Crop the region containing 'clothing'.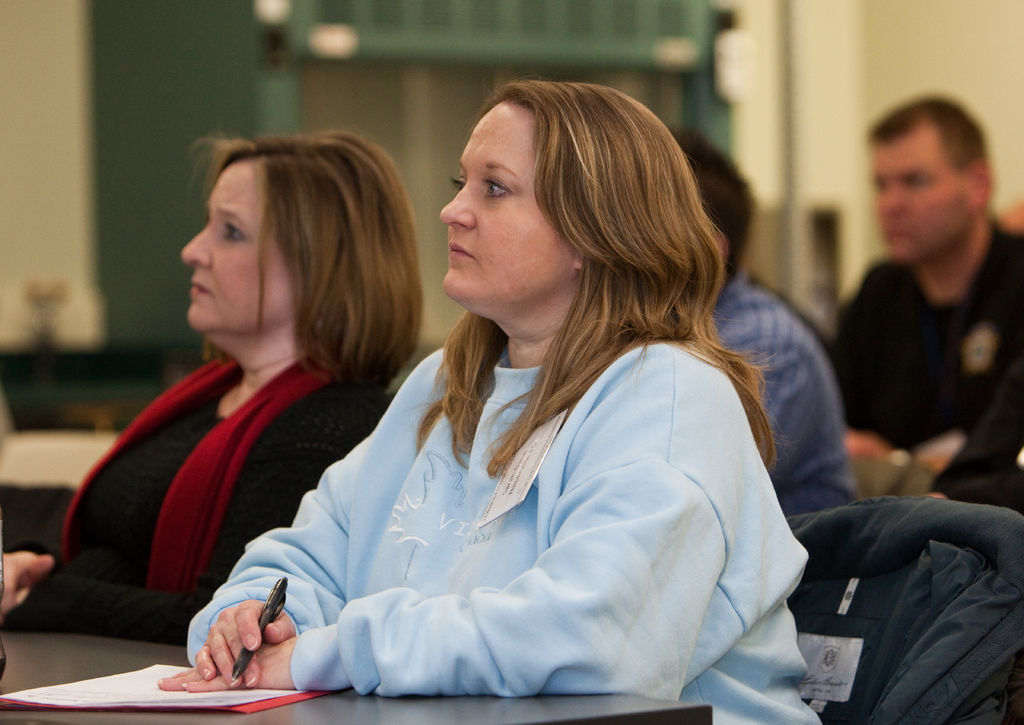
Crop region: pyautogui.locateOnScreen(14, 357, 404, 651).
